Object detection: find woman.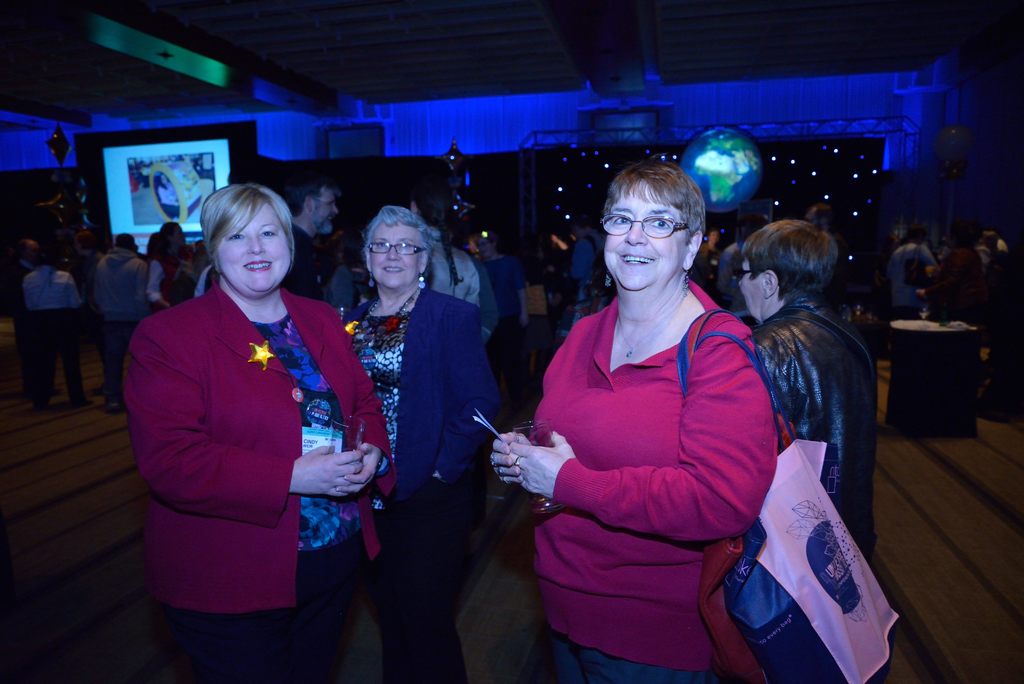
[340,204,495,683].
